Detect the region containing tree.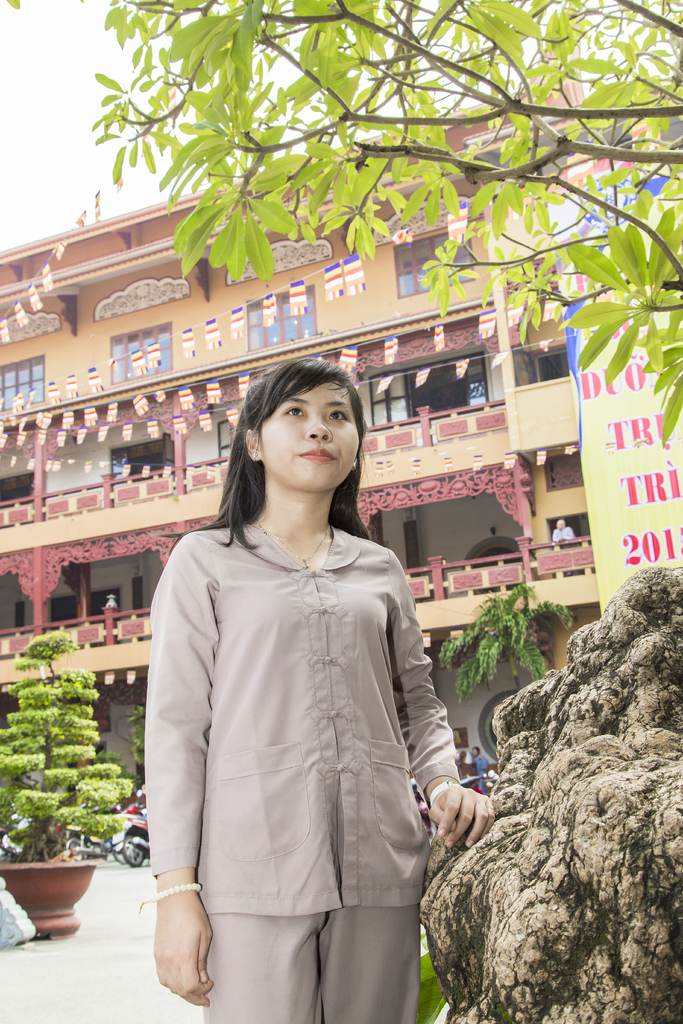
Rect(437, 577, 573, 717).
